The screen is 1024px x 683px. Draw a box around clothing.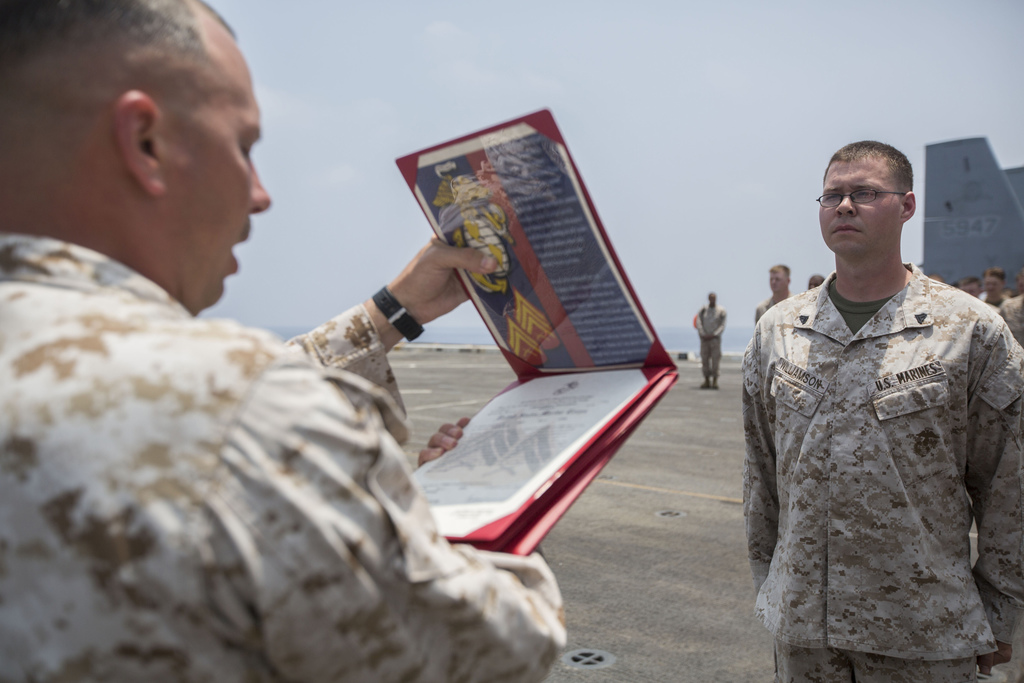
x1=0, y1=222, x2=575, y2=682.
